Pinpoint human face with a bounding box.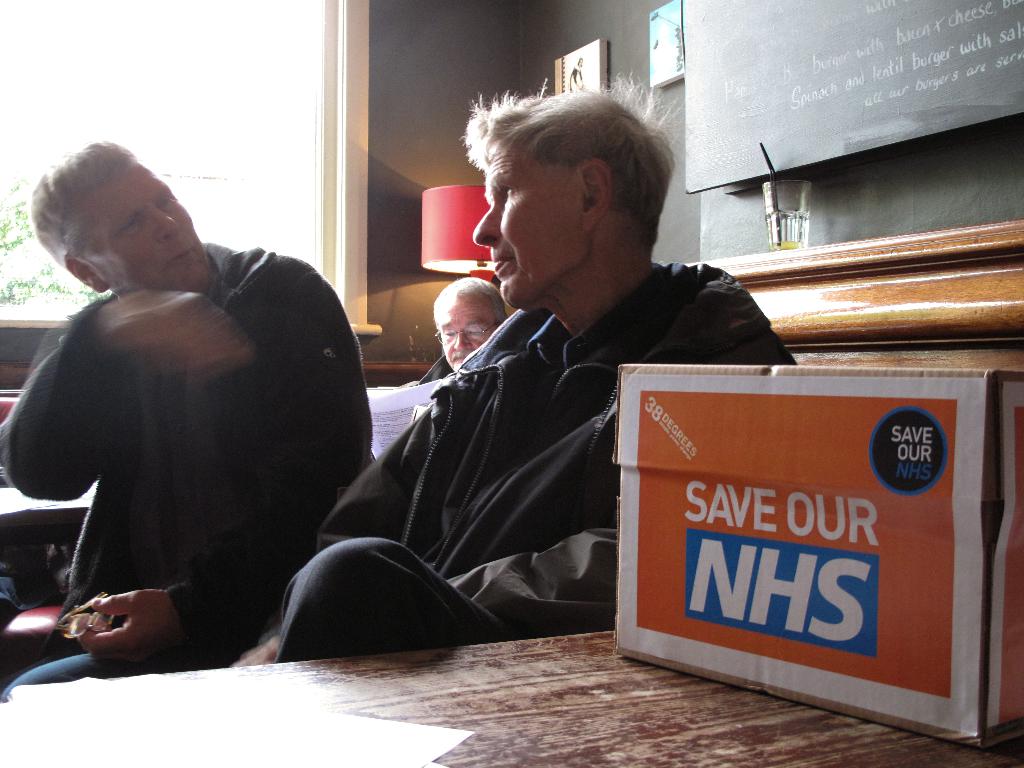
69,158,216,289.
